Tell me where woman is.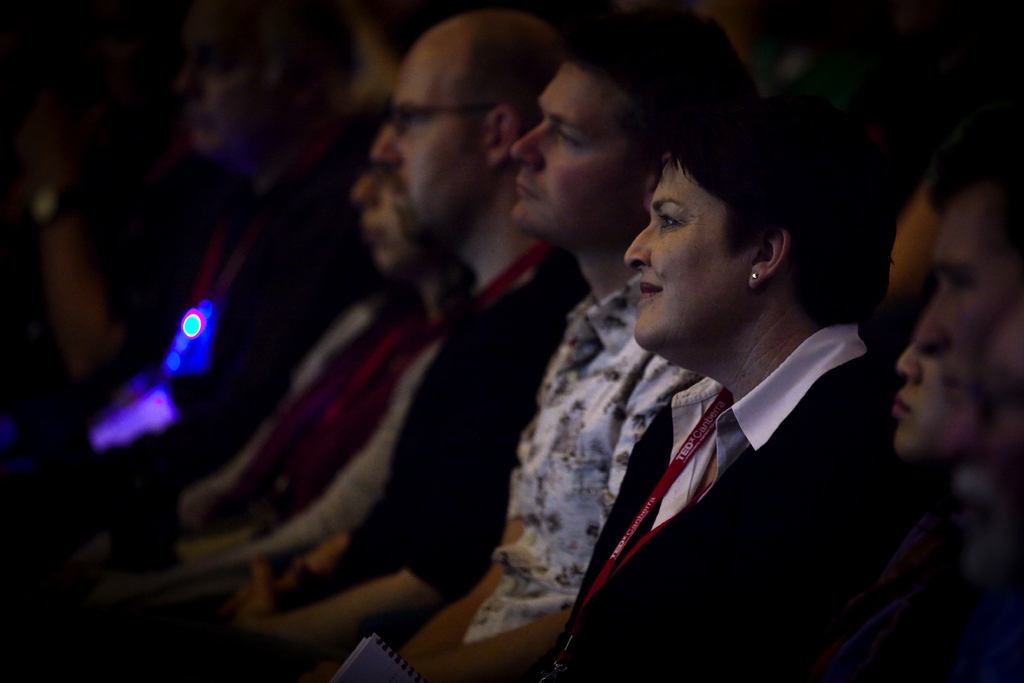
woman is at x1=884, y1=341, x2=1012, y2=480.
